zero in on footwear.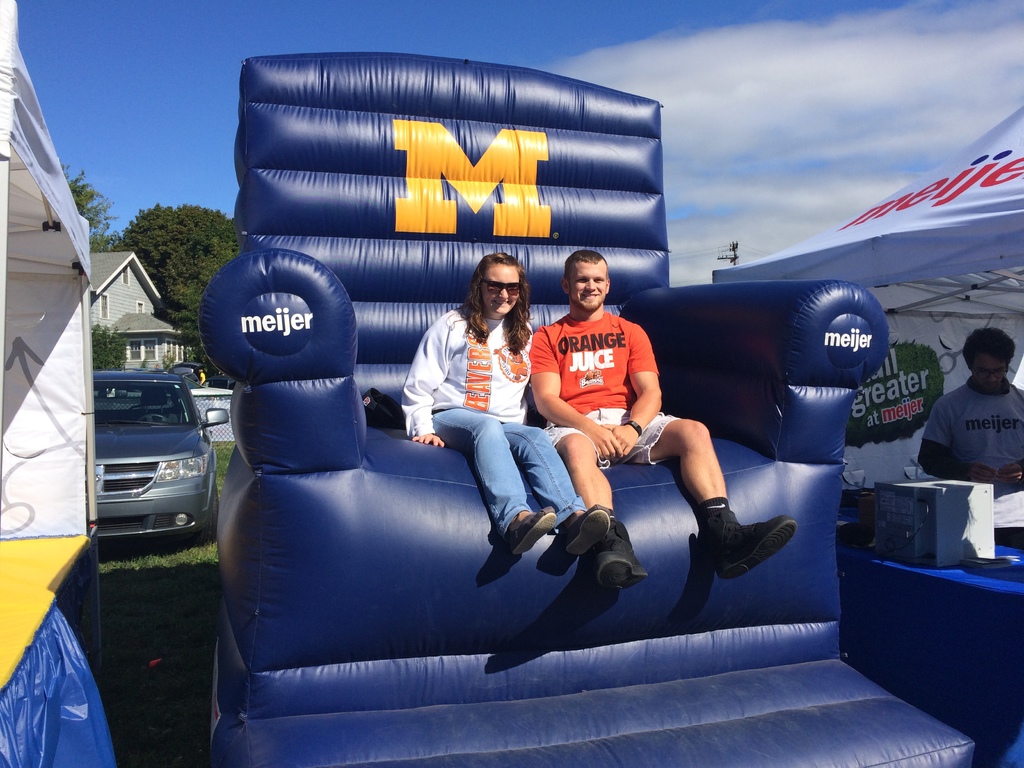
Zeroed in: (left=593, top=520, right=648, bottom=593).
